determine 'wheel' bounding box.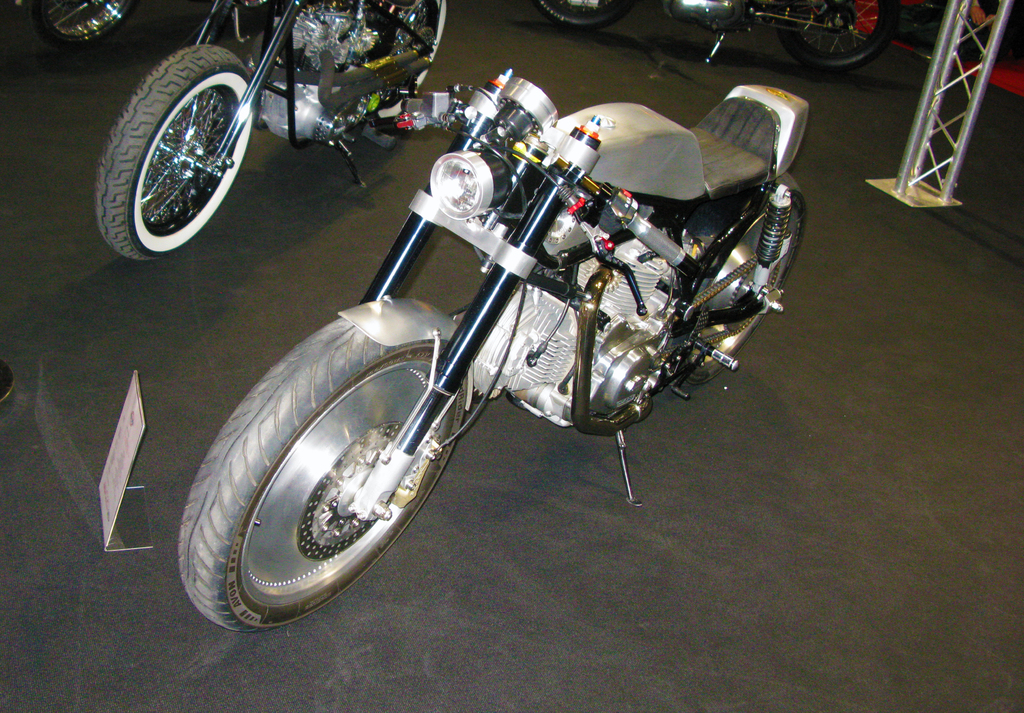
Determined: BBox(383, 0, 452, 124).
